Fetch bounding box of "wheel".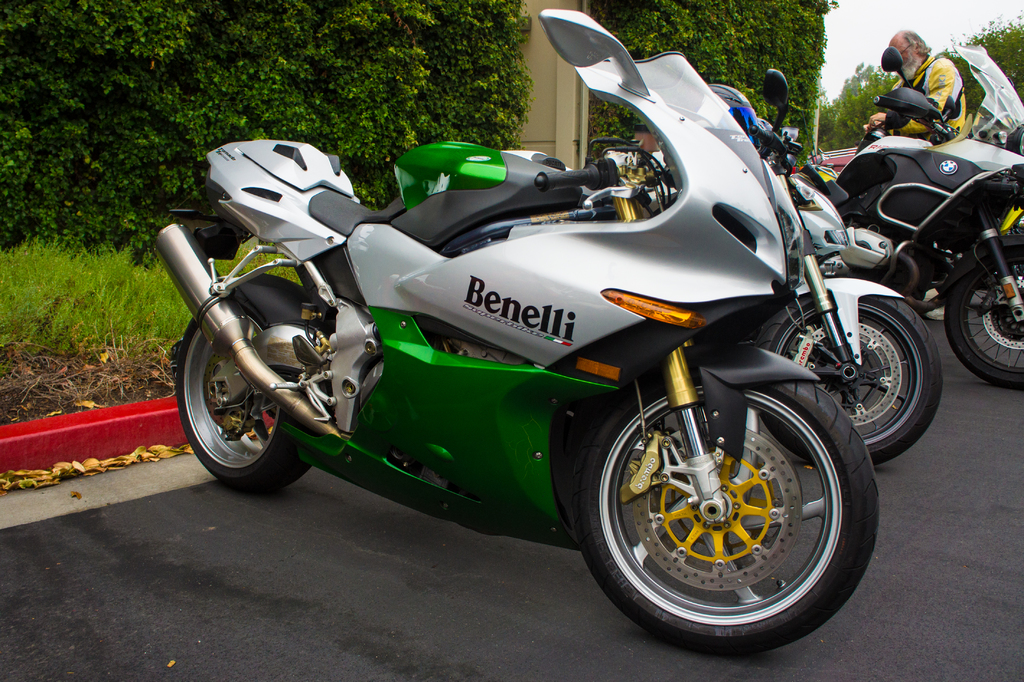
Bbox: (x1=753, y1=280, x2=943, y2=467).
